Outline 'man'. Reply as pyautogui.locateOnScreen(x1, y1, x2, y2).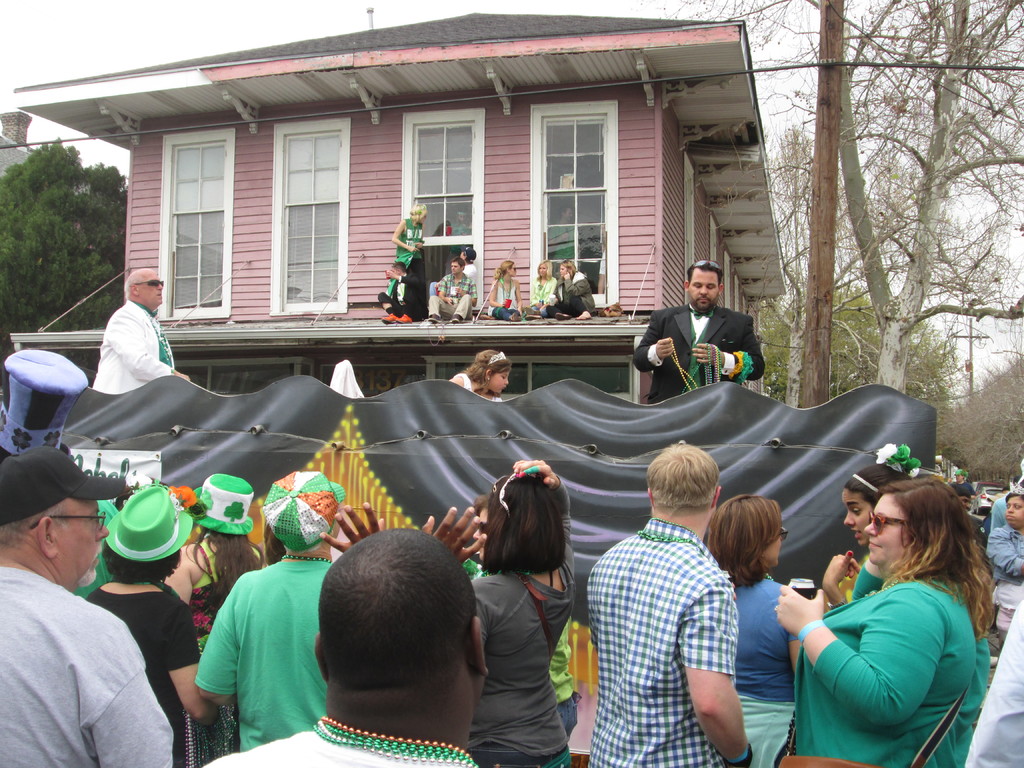
pyautogui.locateOnScreen(88, 267, 190, 392).
